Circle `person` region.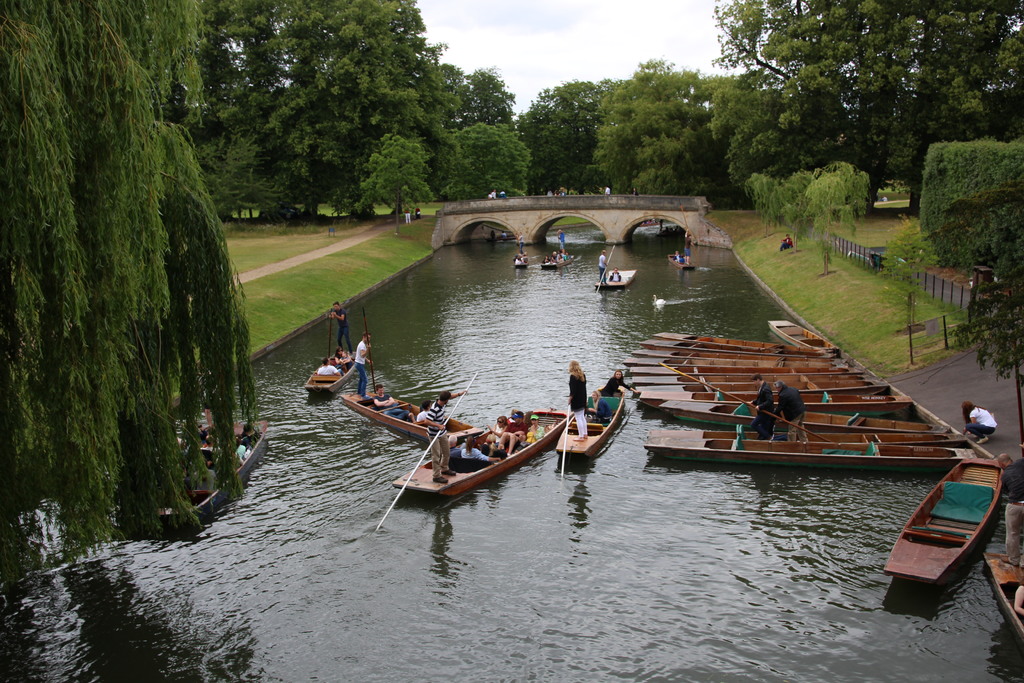
Region: locate(748, 371, 776, 441).
